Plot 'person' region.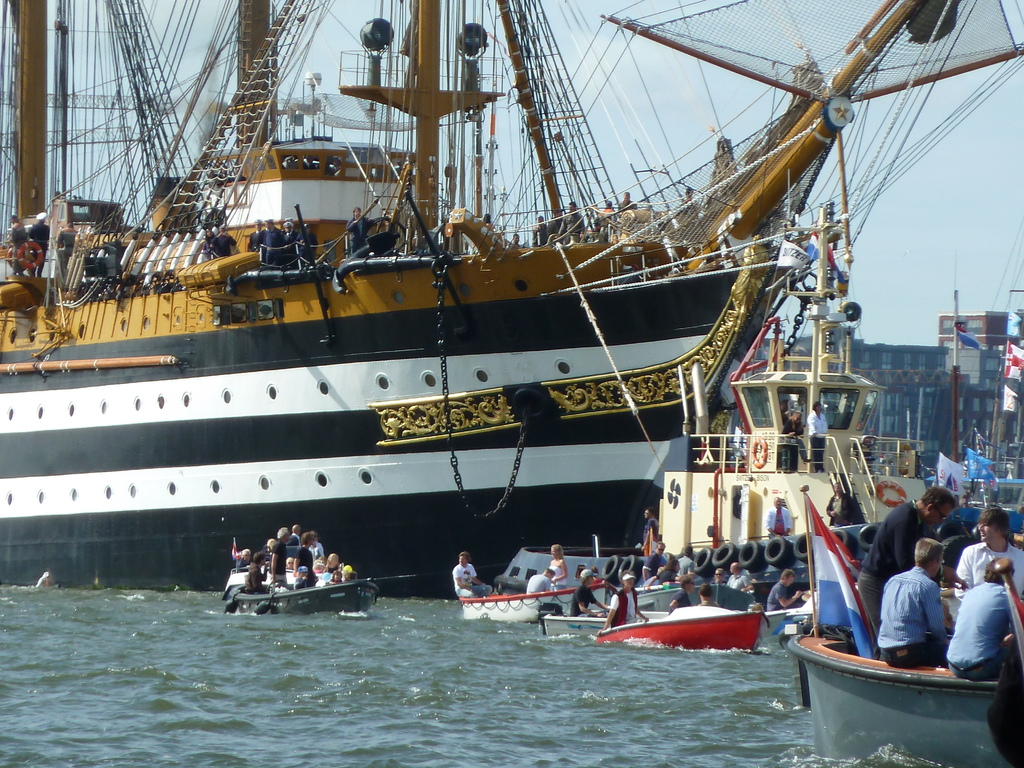
Plotted at (298, 222, 320, 269).
